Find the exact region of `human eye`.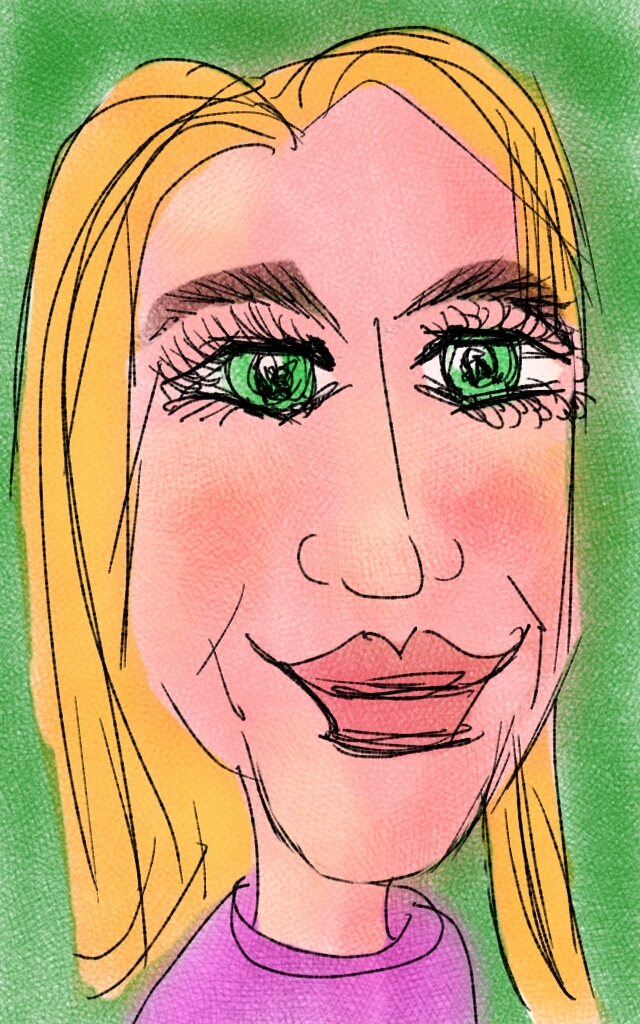
Exact region: left=403, top=295, right=592, bottom=430.
